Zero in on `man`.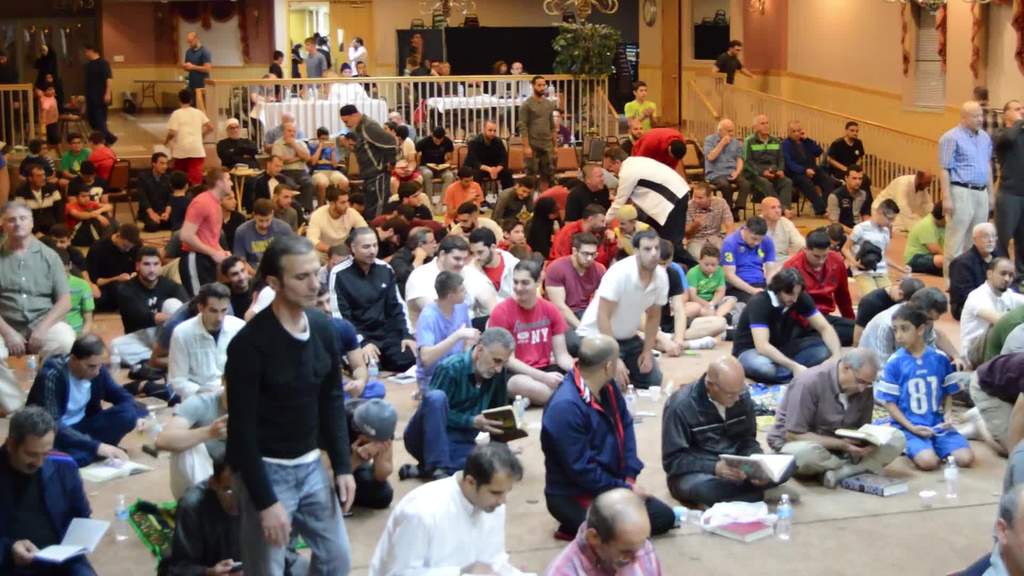
Zeroed in: detection(707, 118, 753, 215).
